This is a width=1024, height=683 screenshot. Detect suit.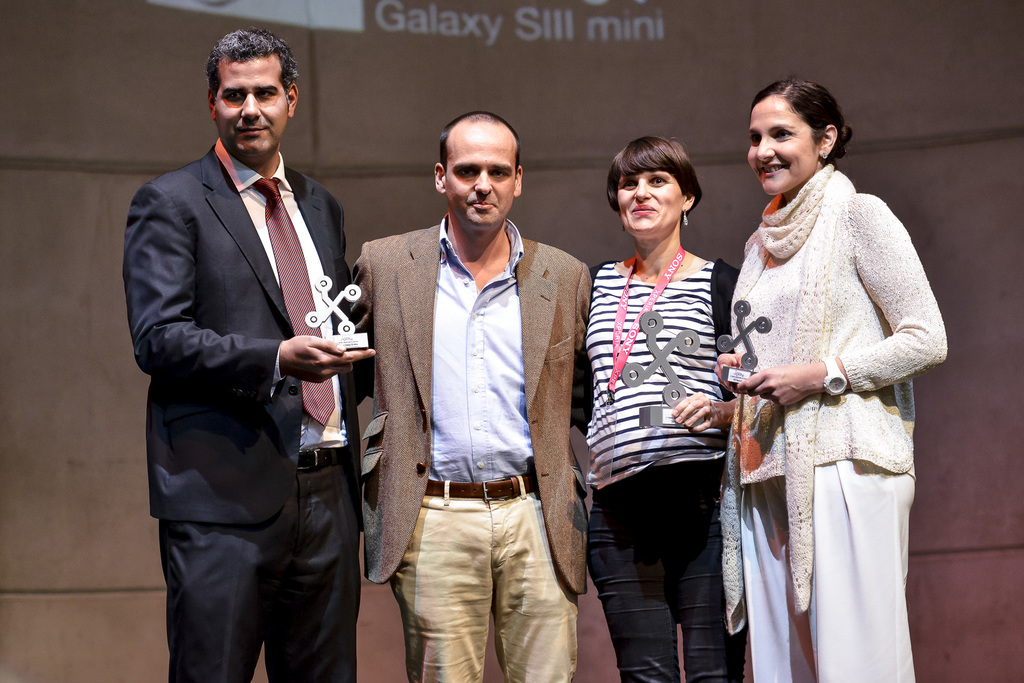
crop(348, 210, 594, 682).
